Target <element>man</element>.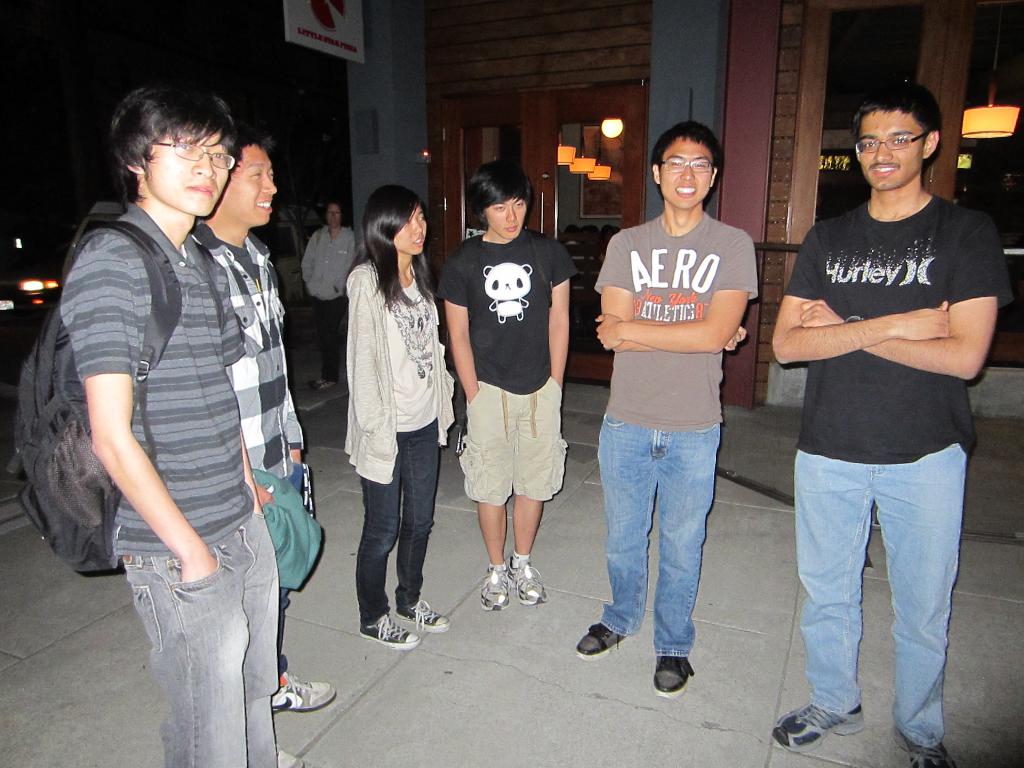
Target region: select_region(56, 82, 287, 767).
